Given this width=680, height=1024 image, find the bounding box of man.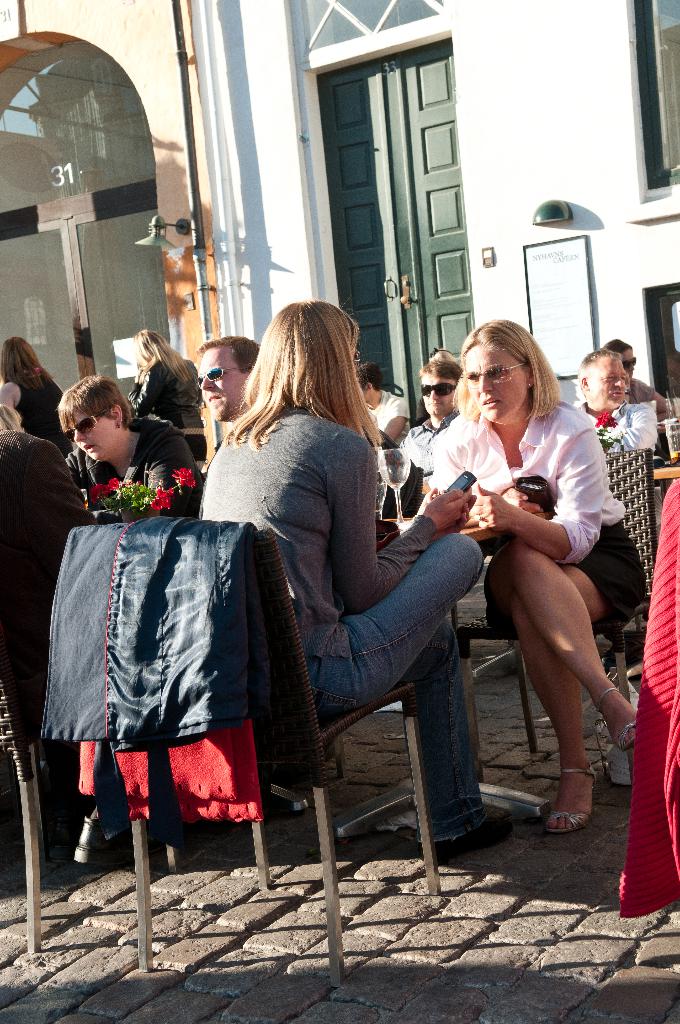
bbox=(196, 330, 266, 436).
